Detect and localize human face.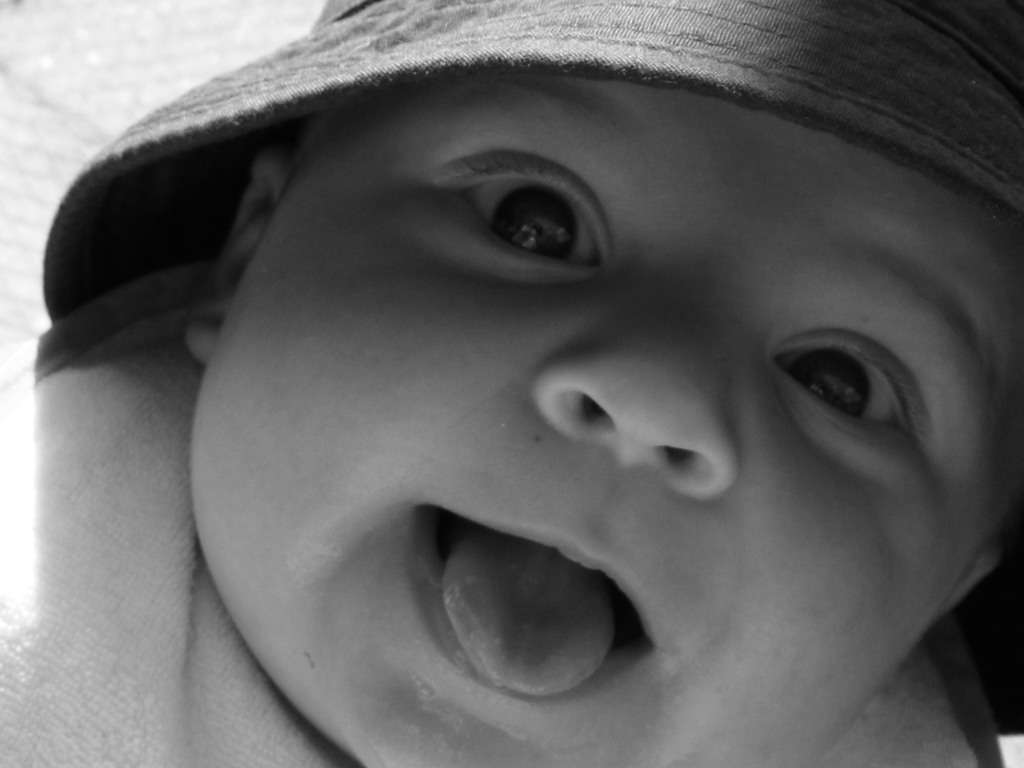
Localized at select_region(189, 73, 1023, 767).
